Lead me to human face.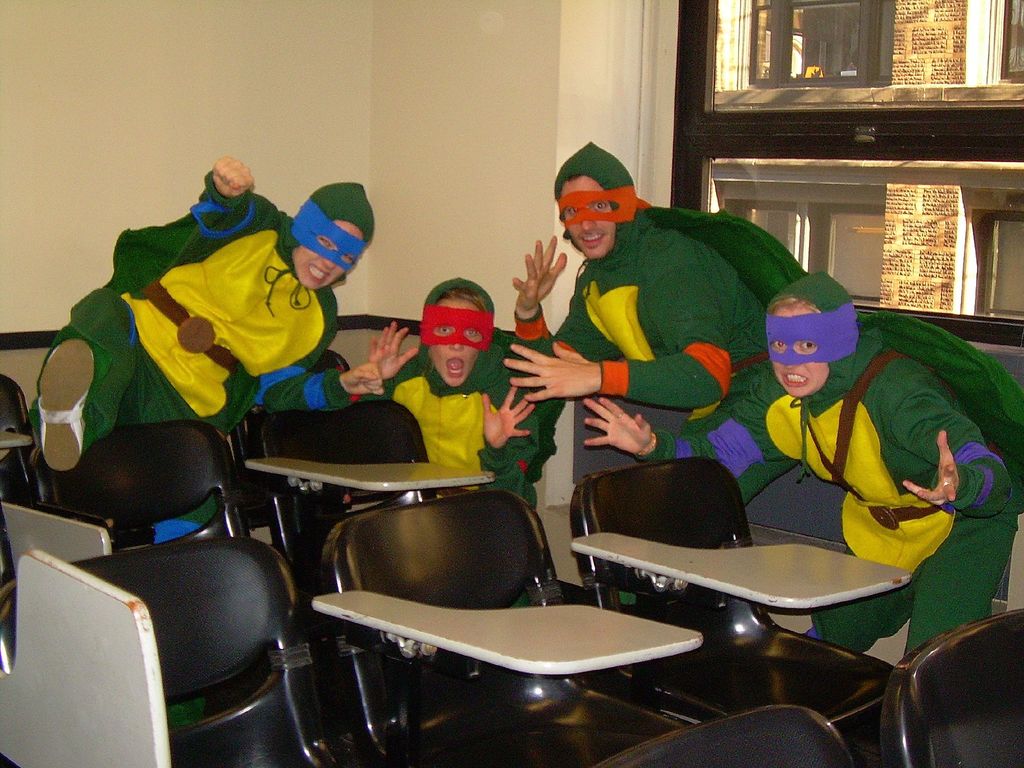
Lead to box=[431, 298, 480, 387].
